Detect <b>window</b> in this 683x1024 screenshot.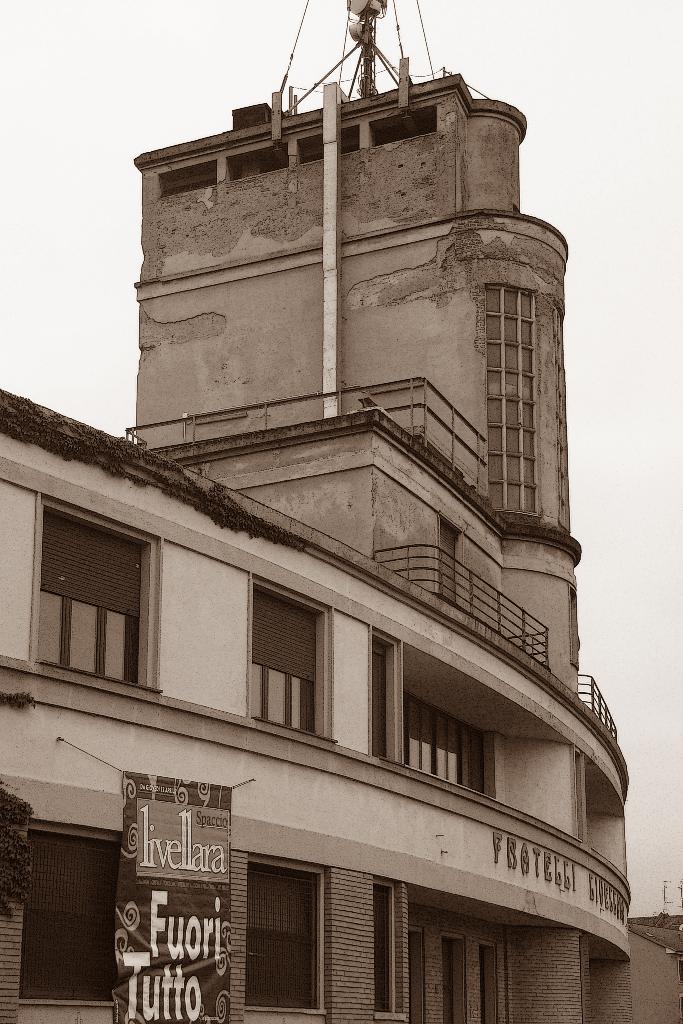
Detection: <box>23,818,119,1018</box>.
